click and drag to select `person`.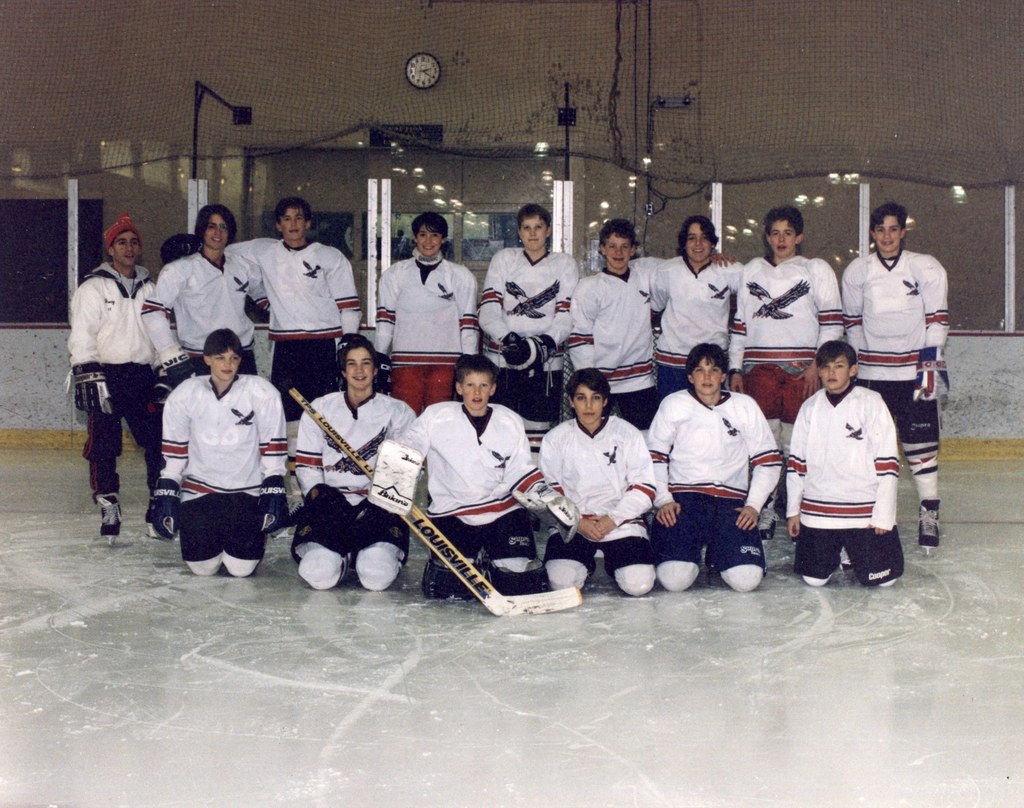
Selection: 838:204:950:532.
